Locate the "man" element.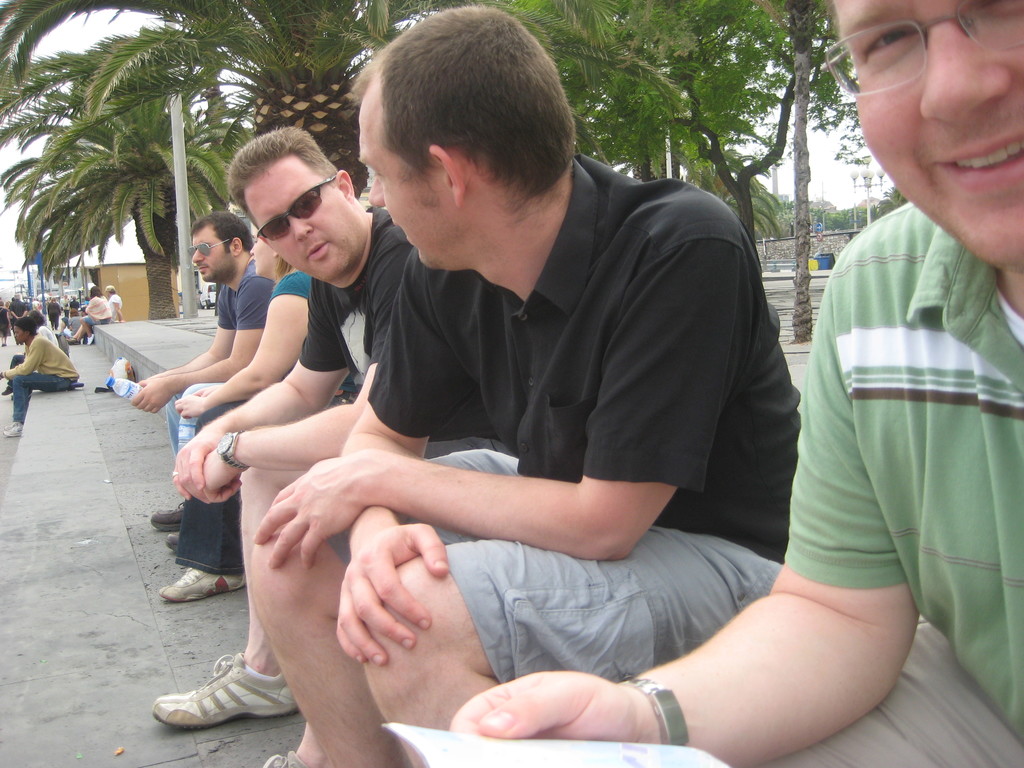
Element bbox: bbox=[128, 214, 273, 605].
